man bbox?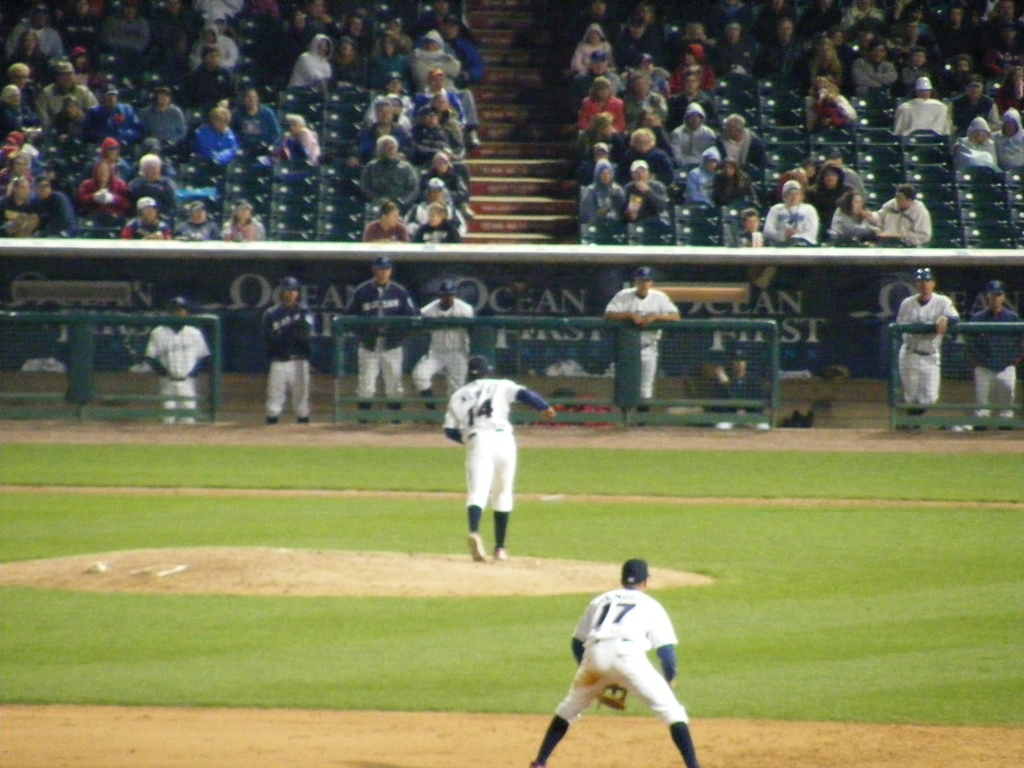
{"left": 625, "top": 157, "right": 673, "bottom": 225}
